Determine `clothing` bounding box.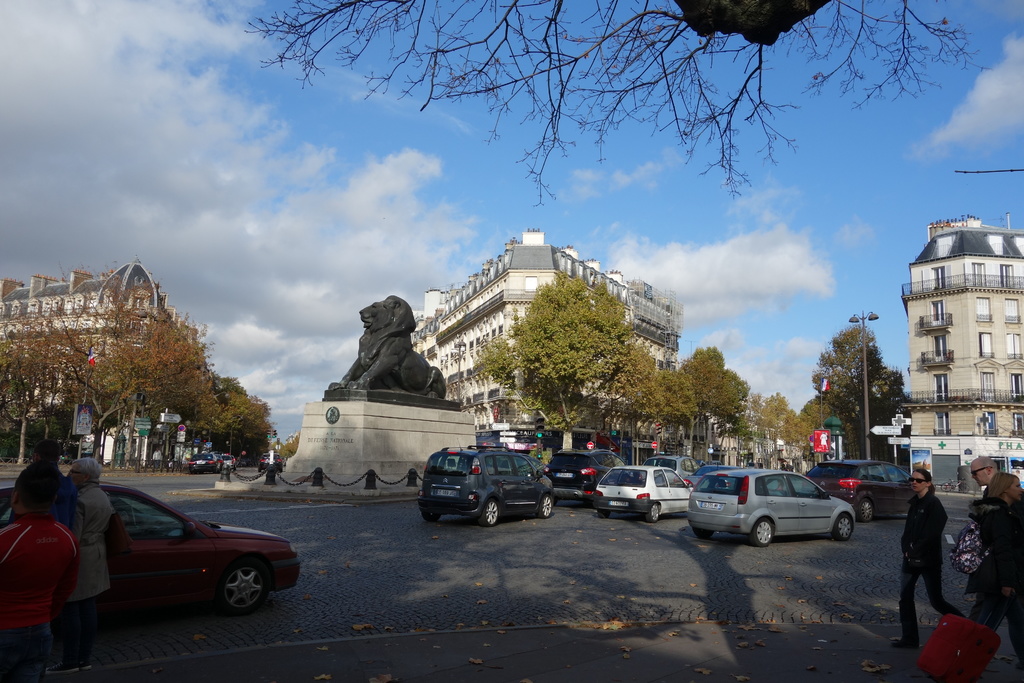
Determined: x1=980 y1=486 x2=1023 y2=522.
